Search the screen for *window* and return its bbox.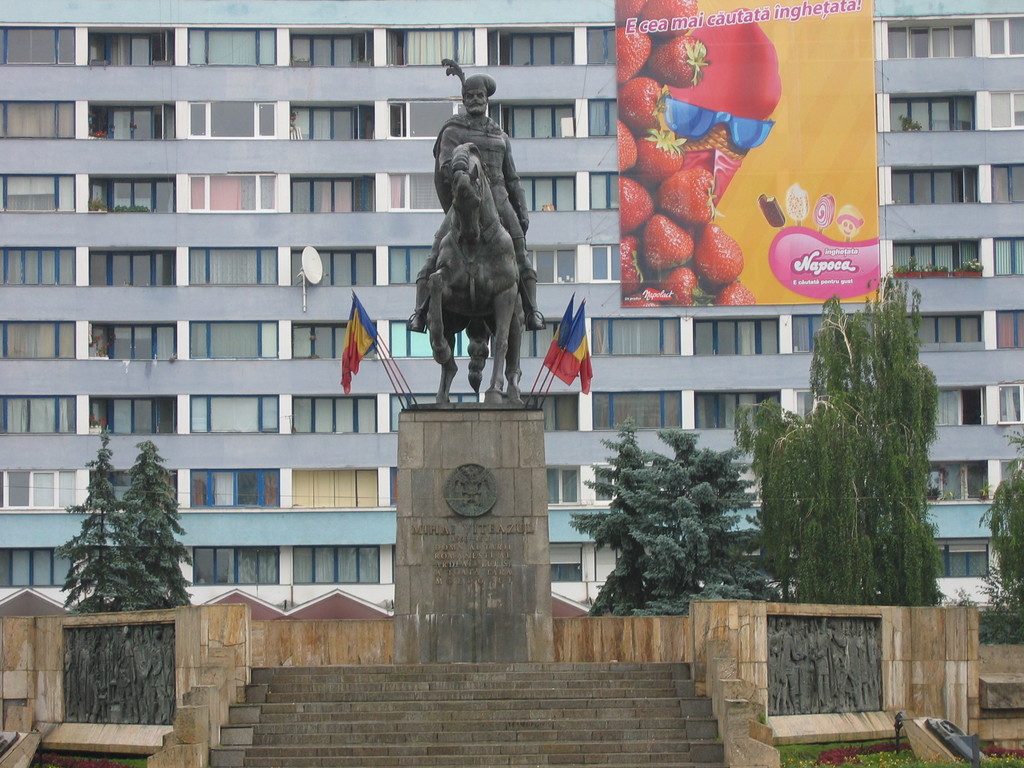
Found: bbox=[0, 319, 75, 359].
